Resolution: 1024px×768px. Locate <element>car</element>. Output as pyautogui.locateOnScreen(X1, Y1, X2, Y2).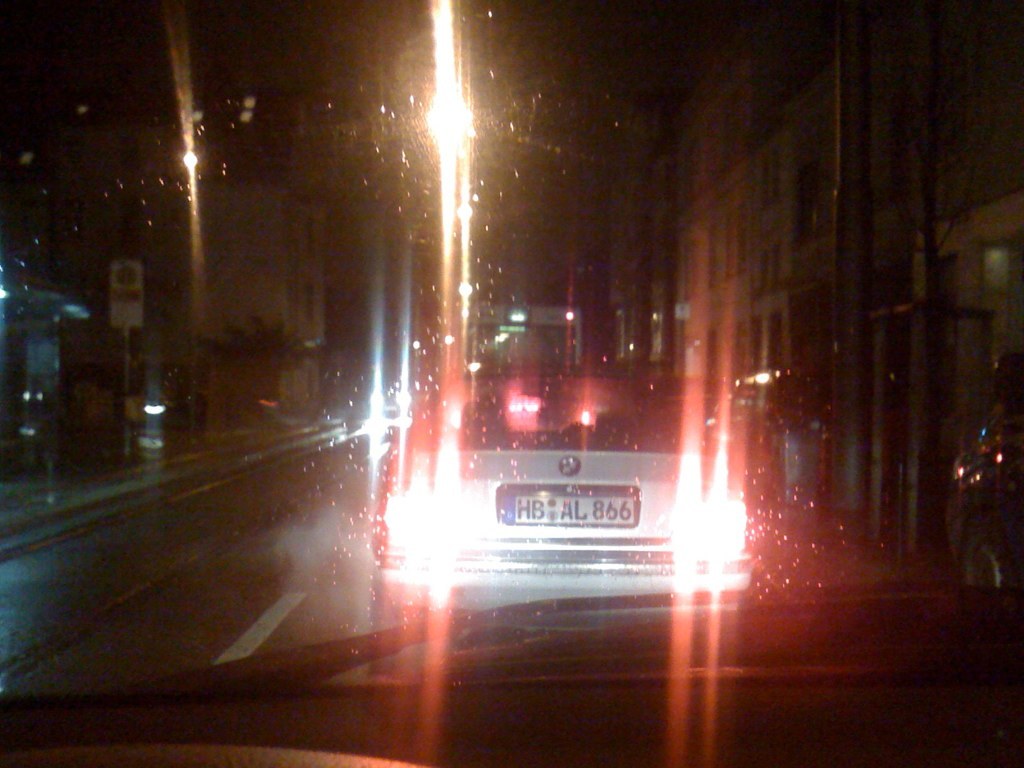
pyautogui.locateOnScreen(0, 0, 1023, 767).
